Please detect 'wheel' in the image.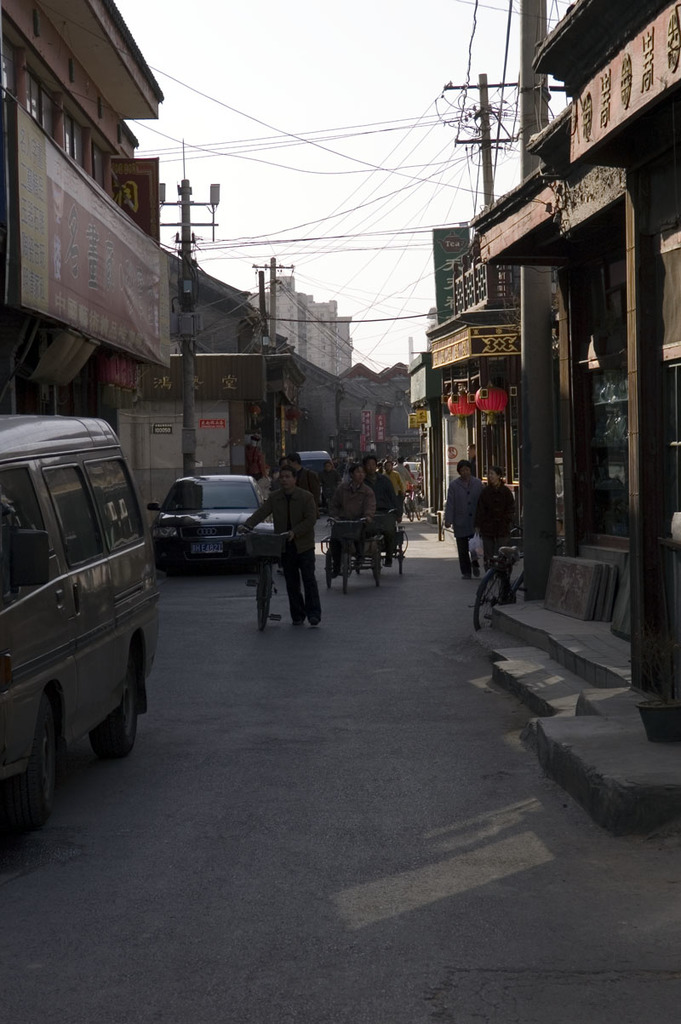
[x1=367, y1=546, x2=380, y2=586].
